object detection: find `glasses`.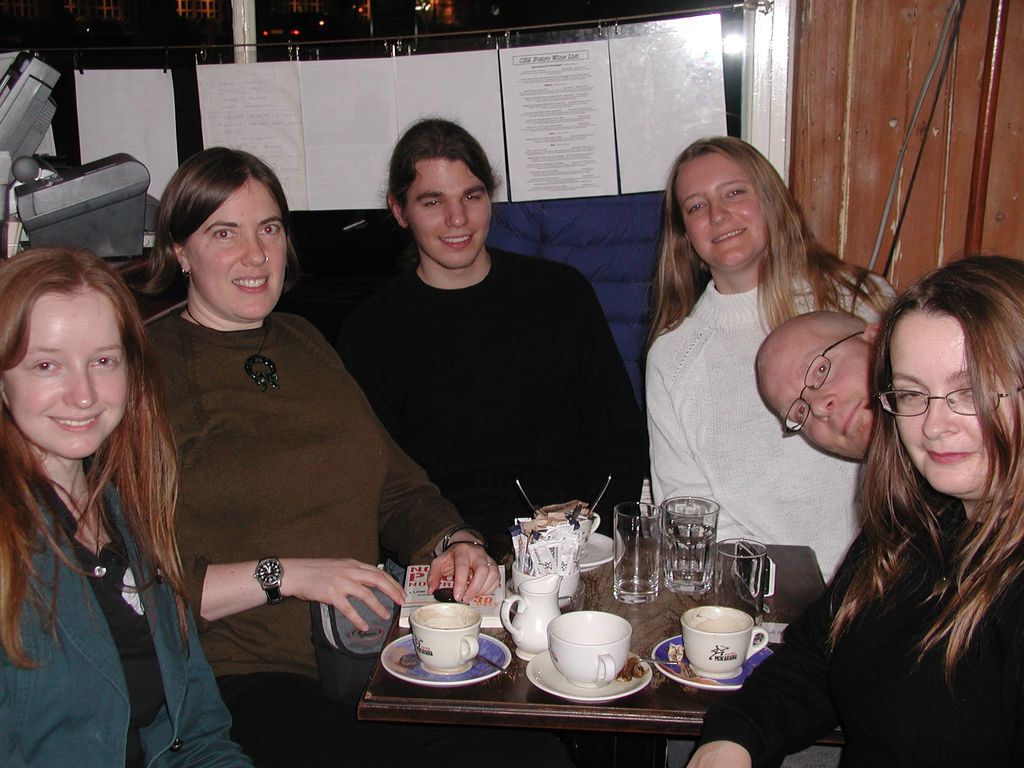
<box>785,319,866,431</box>.
